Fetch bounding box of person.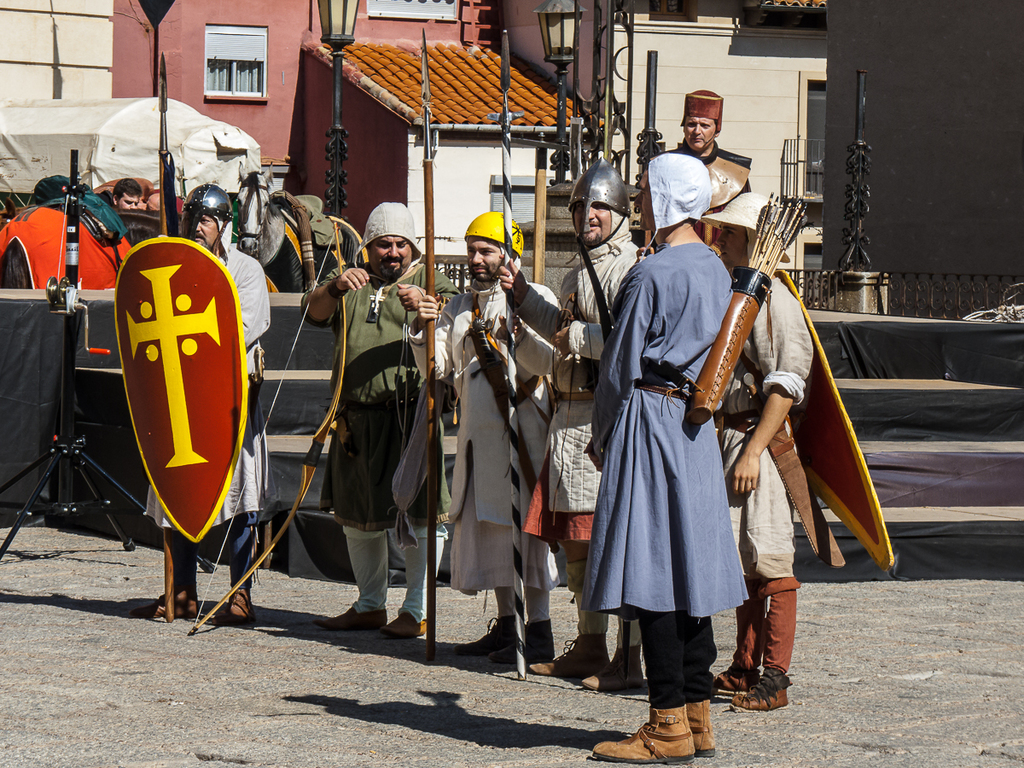
Bbox: x1=142 y1=189 x2=165 y2=211.
